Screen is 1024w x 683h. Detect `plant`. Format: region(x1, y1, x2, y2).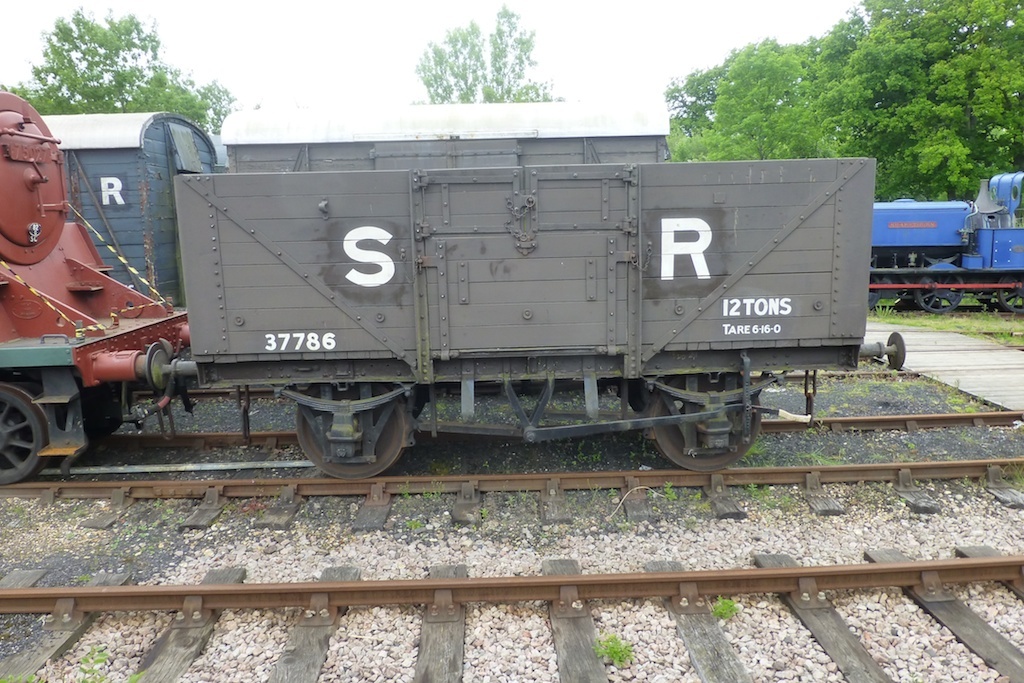
region(140, 494, 170, 530).
